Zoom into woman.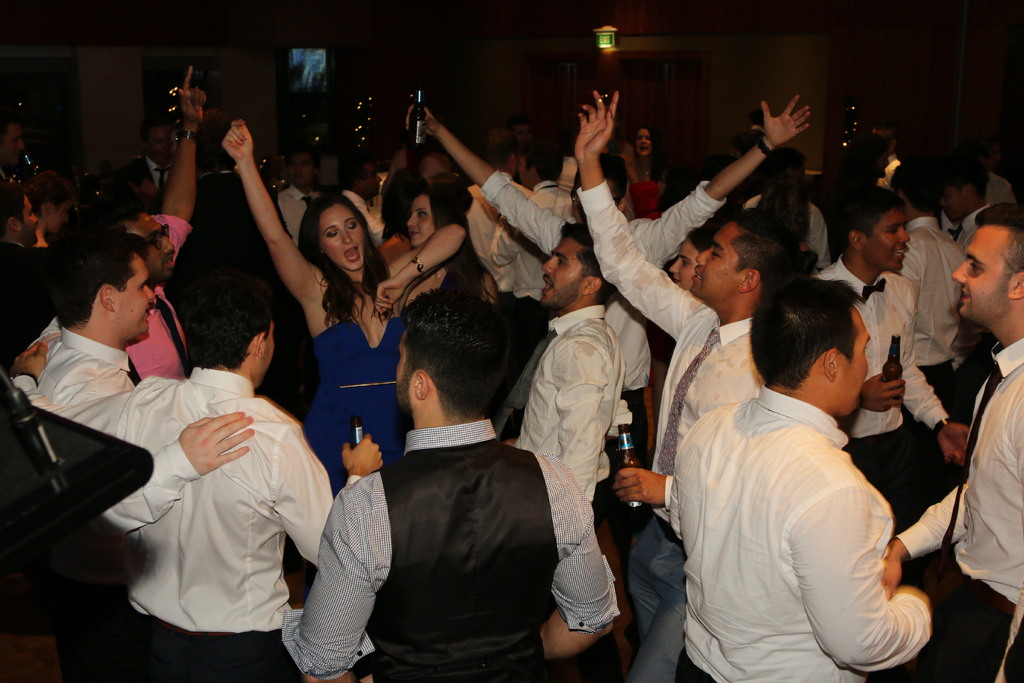
Zoom target: Rect(405, 180, 496, 299).
